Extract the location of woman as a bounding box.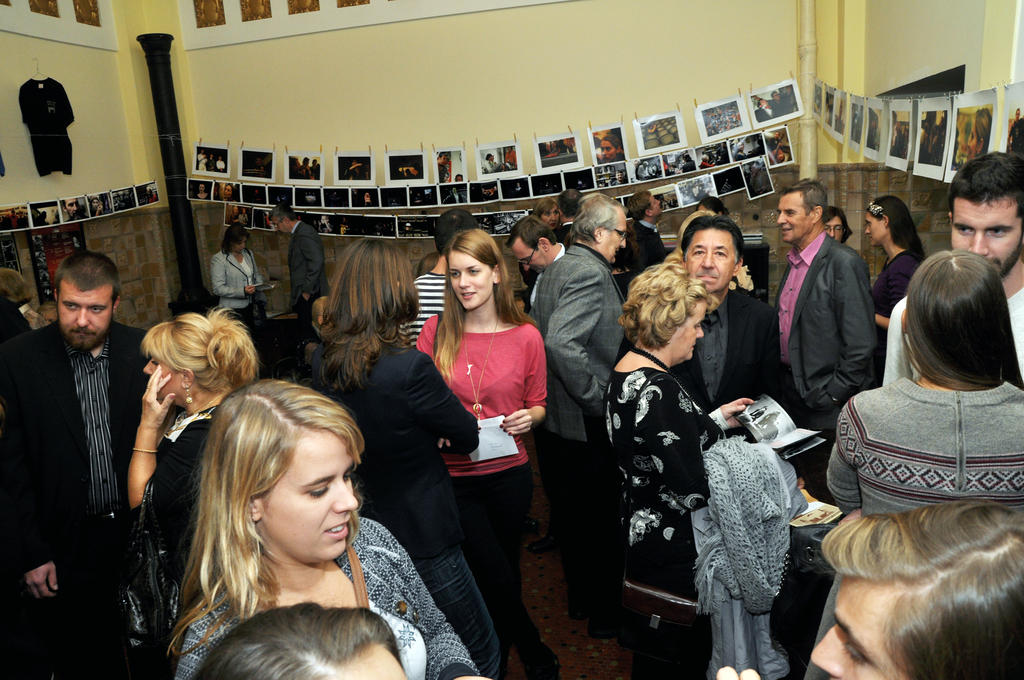
l=661, t=210, r=761, b=304.
